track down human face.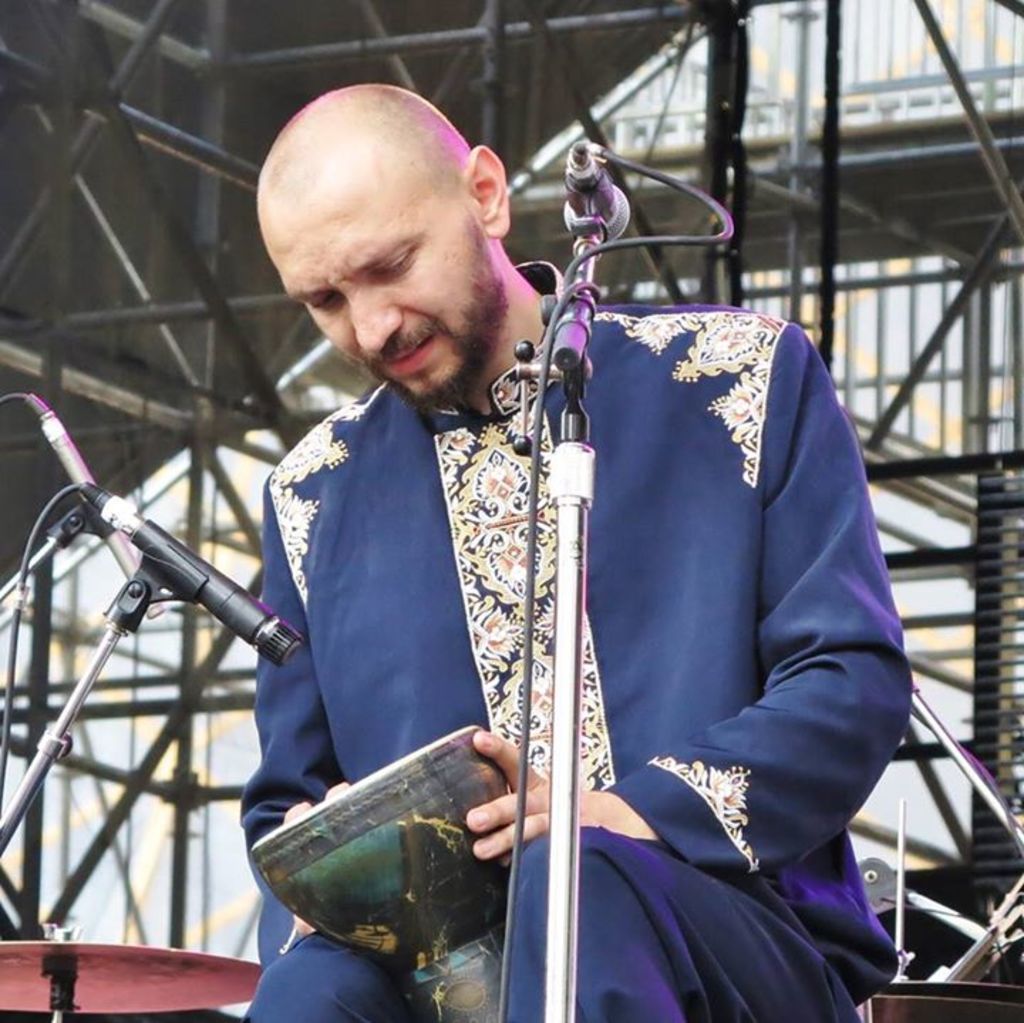
Tracked to {"left": 259, "top": 161, "right": 491, "bottom": 414}.
